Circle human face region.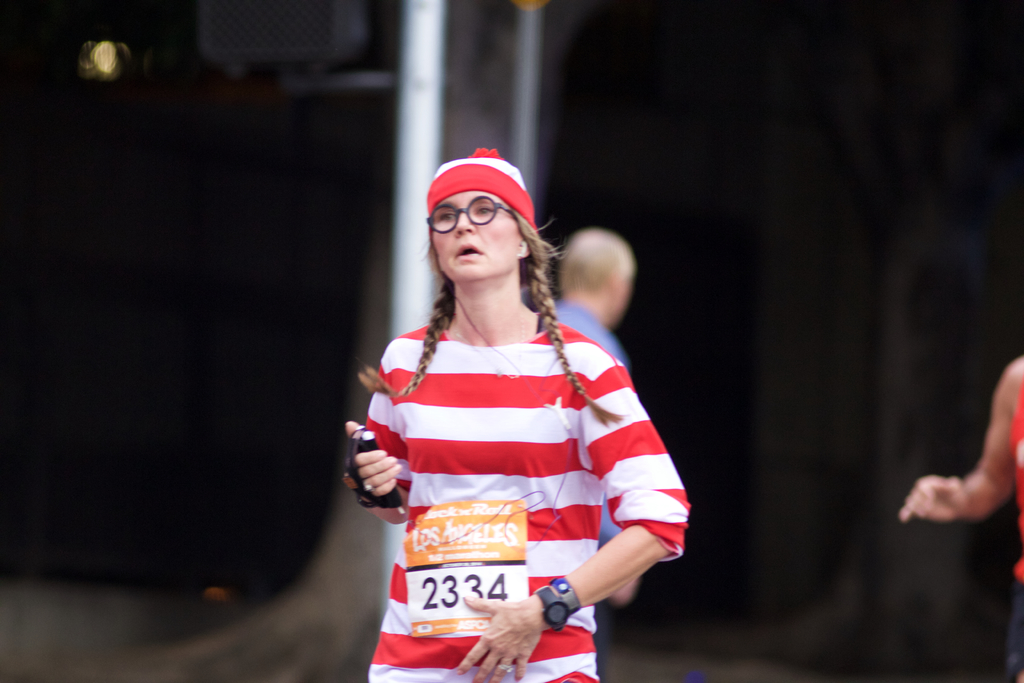
Region: 419, 180, 527, 284.
